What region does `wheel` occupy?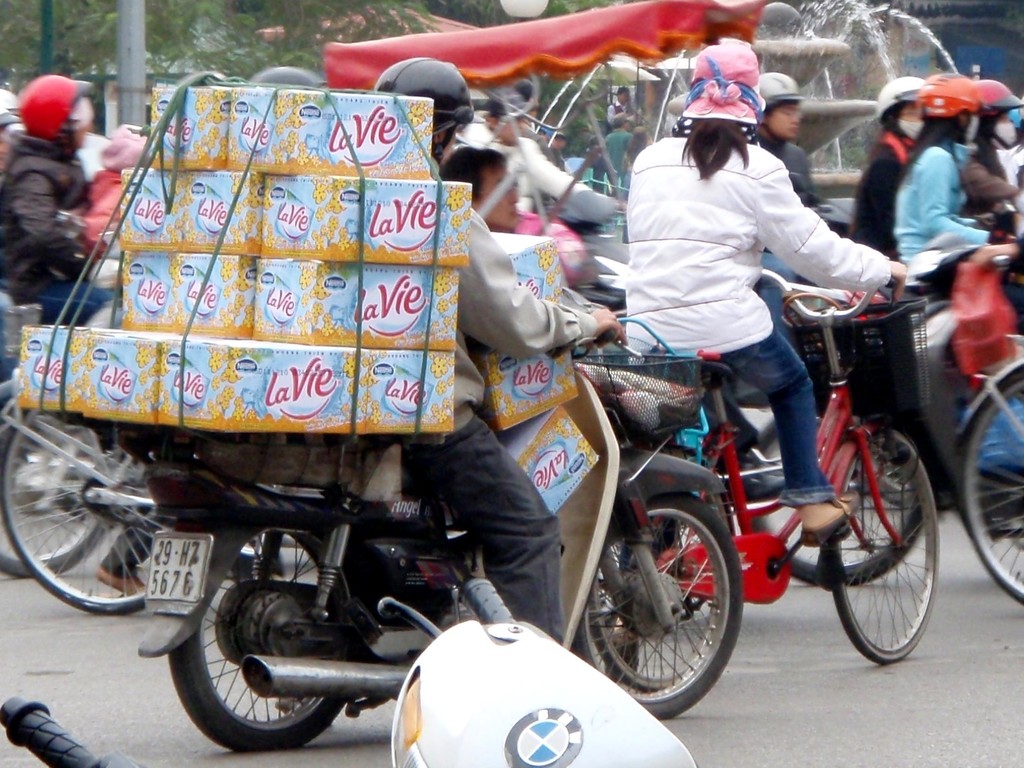
[0, 412, 175, 617].
